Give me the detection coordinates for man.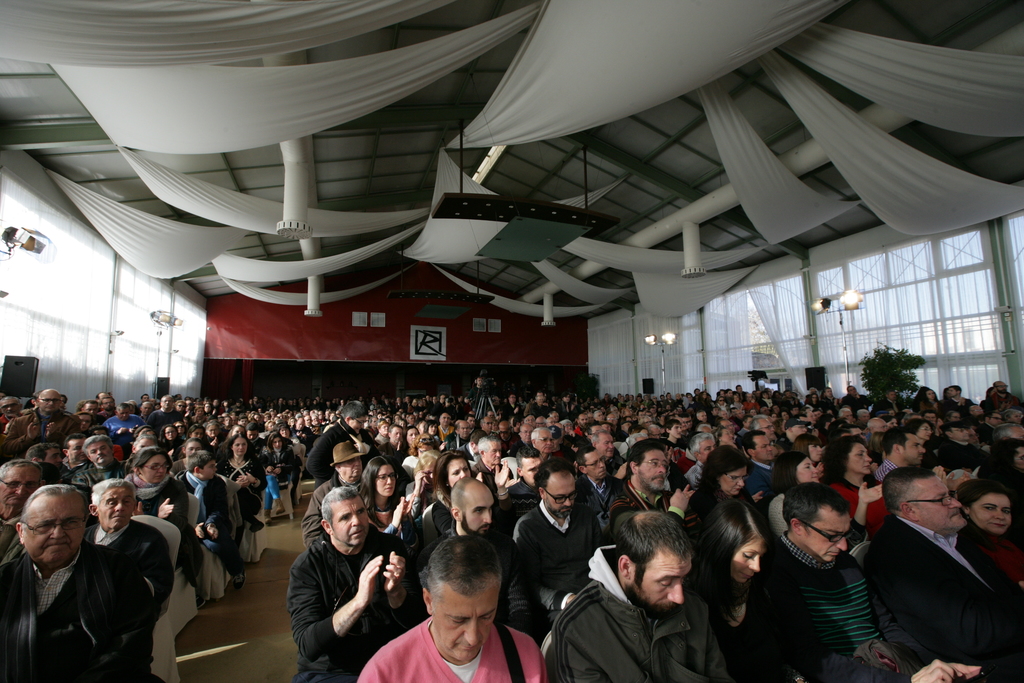
(872, 426, 925, 484).
